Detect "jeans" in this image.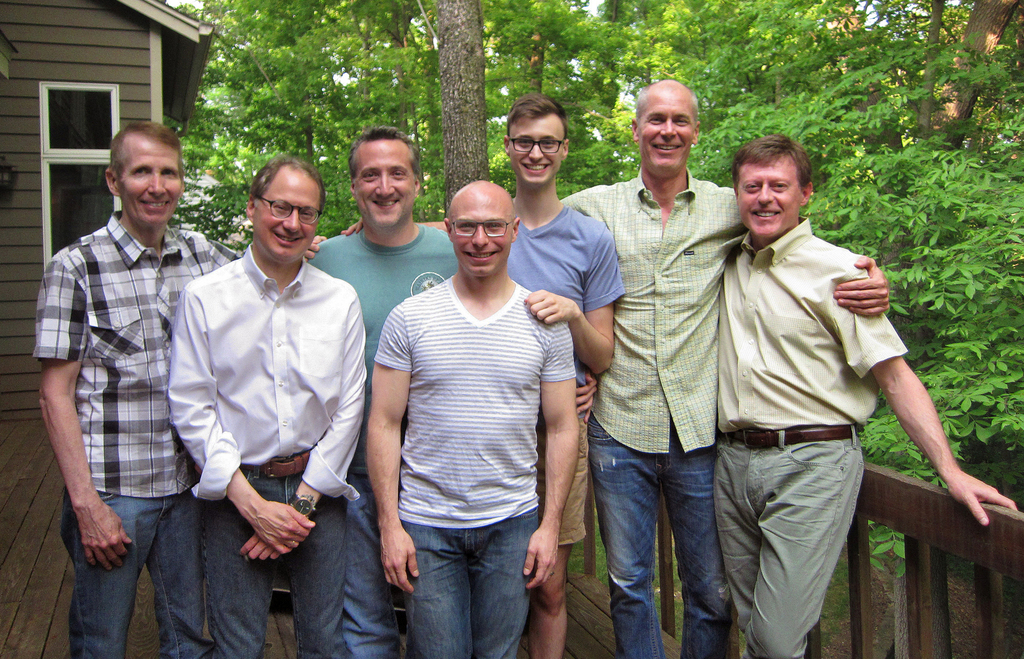
Detection: bbox=[600, 428, 748, 655].
